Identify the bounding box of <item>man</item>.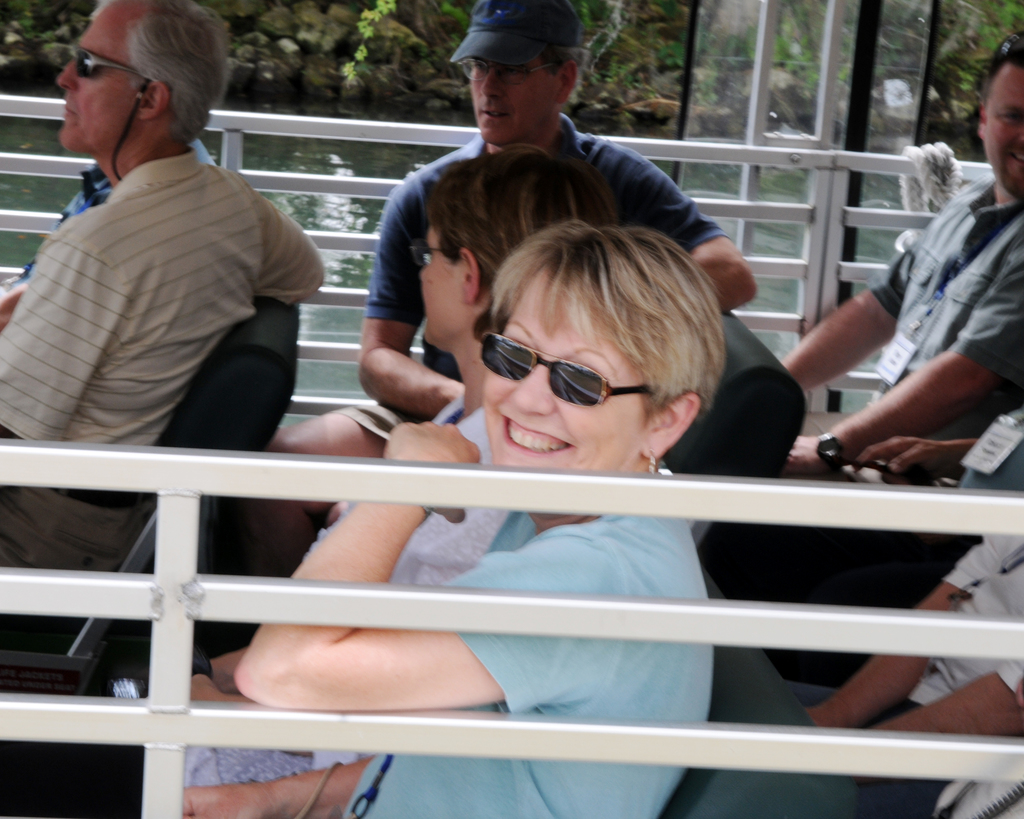
{"left": 714, "top": 28, "right": 1023, "bottom": 606}.
